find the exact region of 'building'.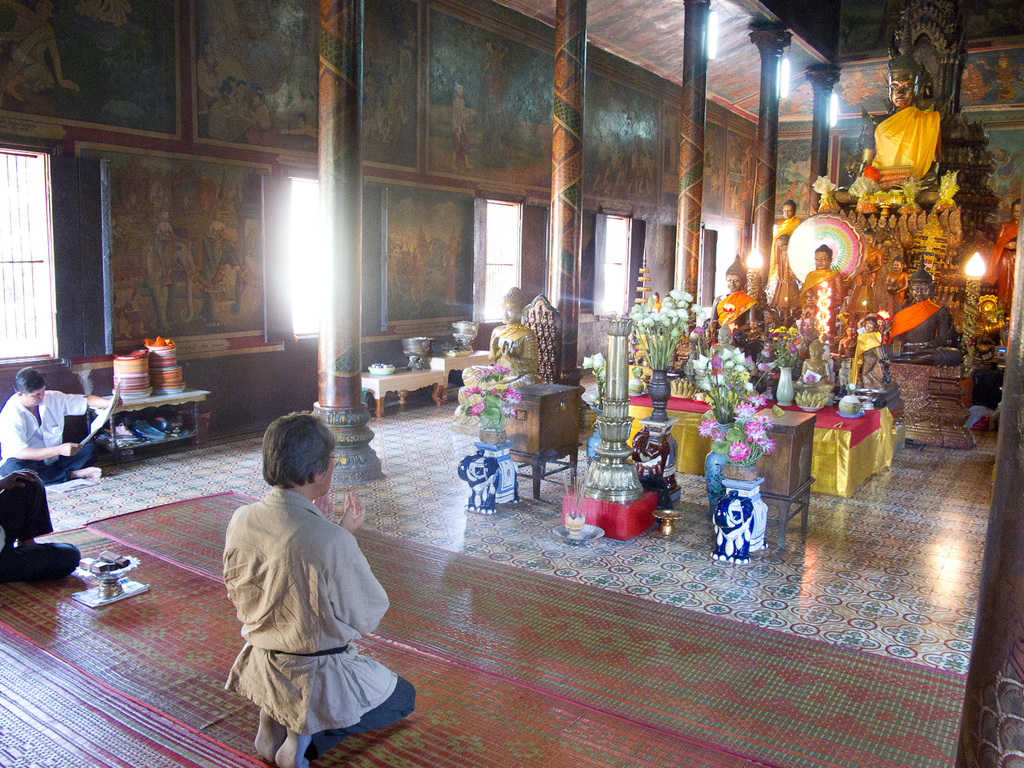
Exact region: detection(0, 0, 1023, 767).
